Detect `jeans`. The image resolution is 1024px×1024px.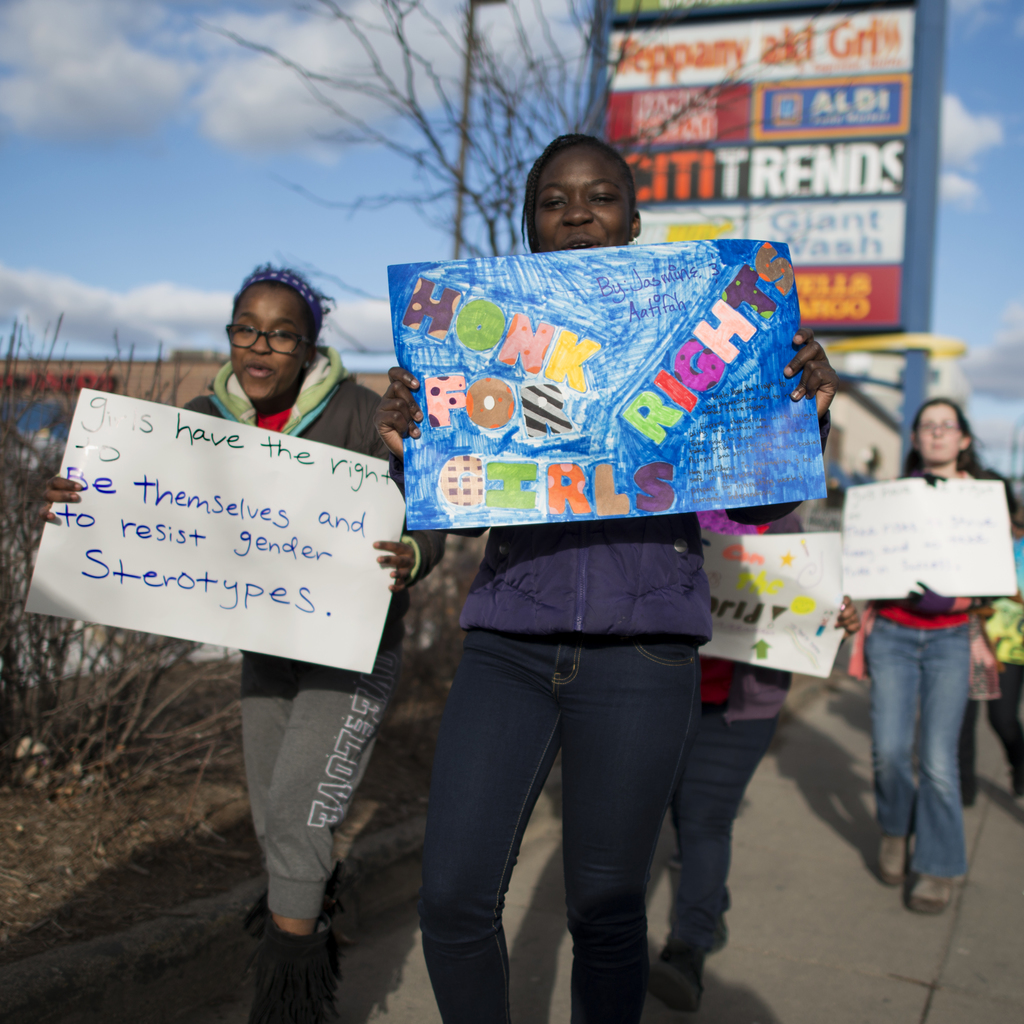
box(420, 621, 704, 1023).
